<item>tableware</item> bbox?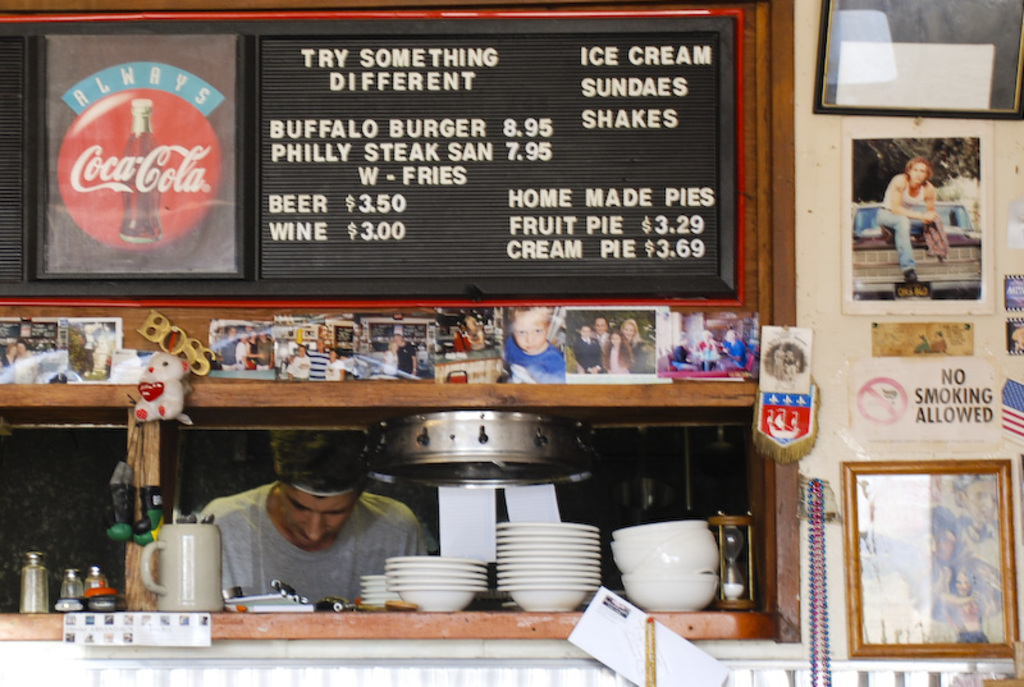
[x1=138, y1=522, x2=228, y2=609]
